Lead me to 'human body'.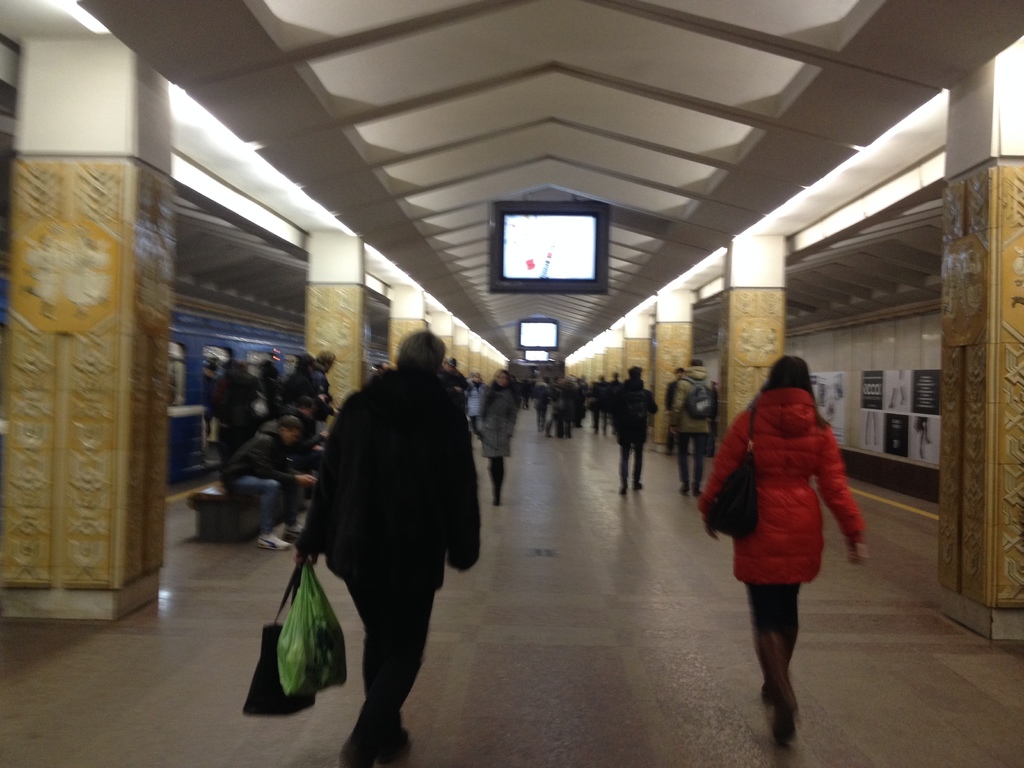
Lead to bbox=(669, 358, 719, 497).
